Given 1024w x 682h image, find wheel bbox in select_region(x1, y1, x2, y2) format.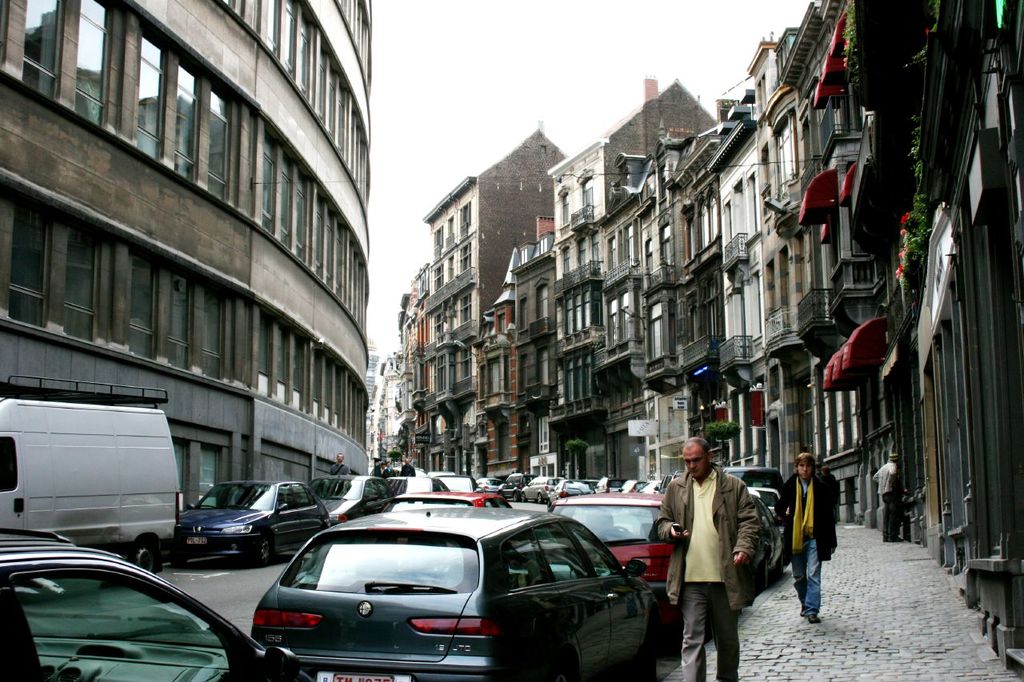
select_region(634, 611, 660, 676).
